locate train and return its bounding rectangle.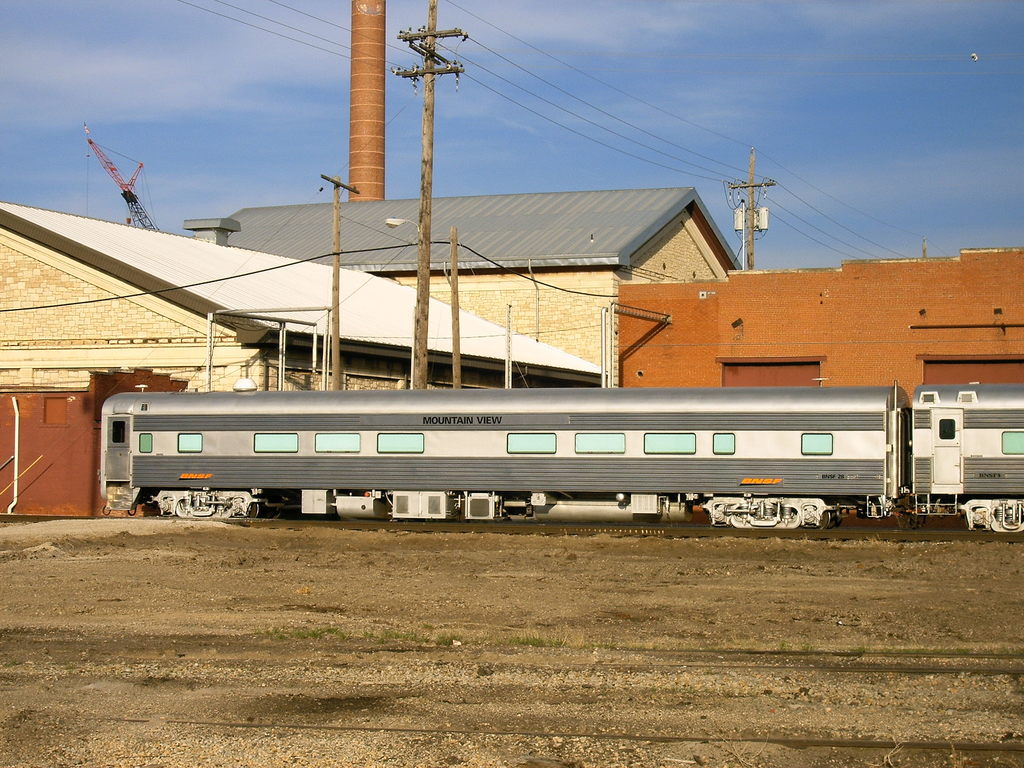
(x1=102, y1=380, x2=1023, y2=548).
